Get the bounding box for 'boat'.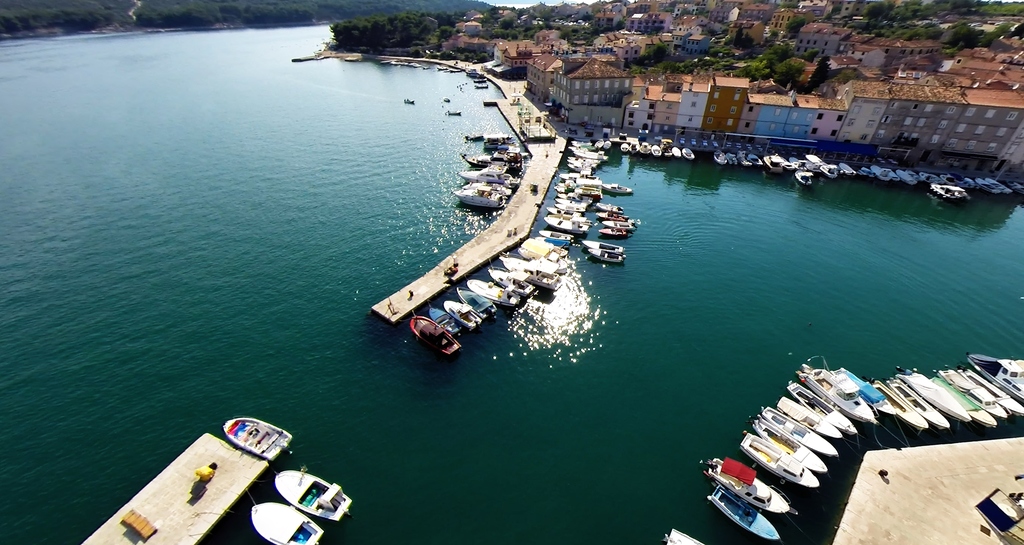
967,178,971,185.
